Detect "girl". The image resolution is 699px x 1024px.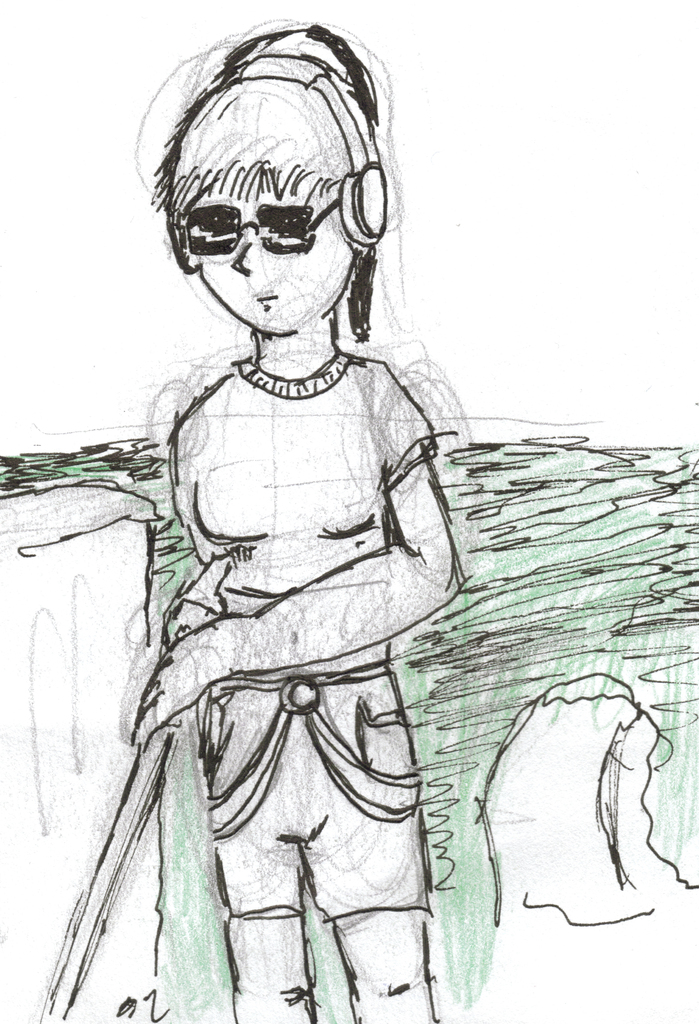
l=12, t=69, r=452, b=1020.
